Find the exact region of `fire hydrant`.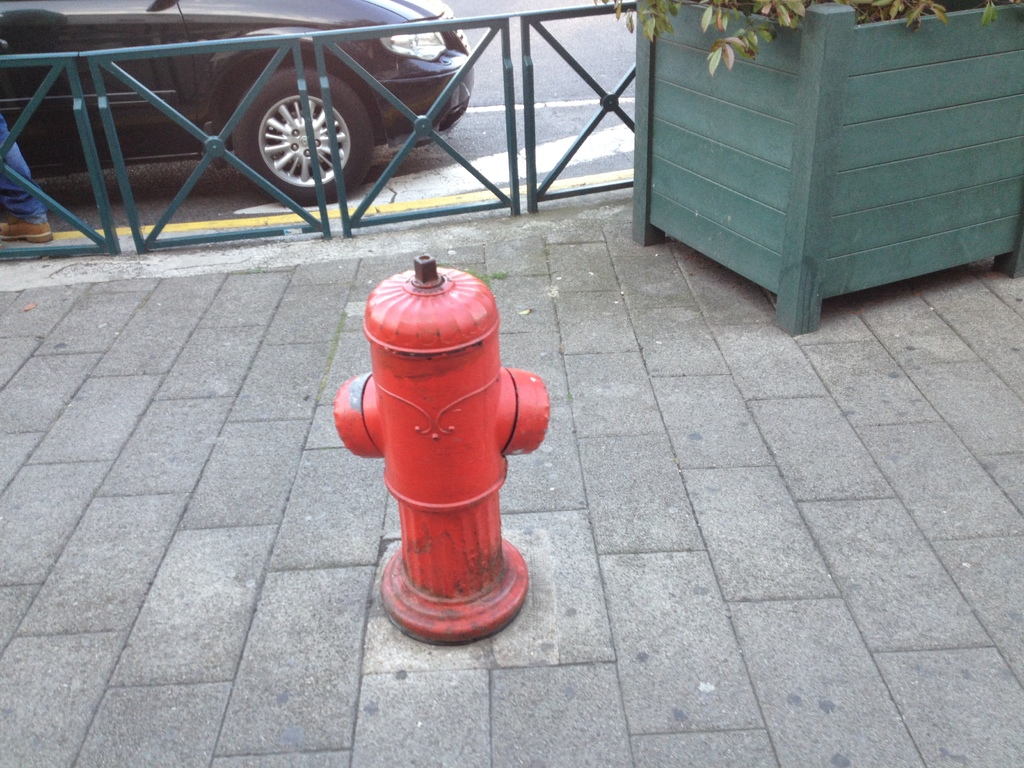
Exact region: bbox=(330, 252, 548, 641).
